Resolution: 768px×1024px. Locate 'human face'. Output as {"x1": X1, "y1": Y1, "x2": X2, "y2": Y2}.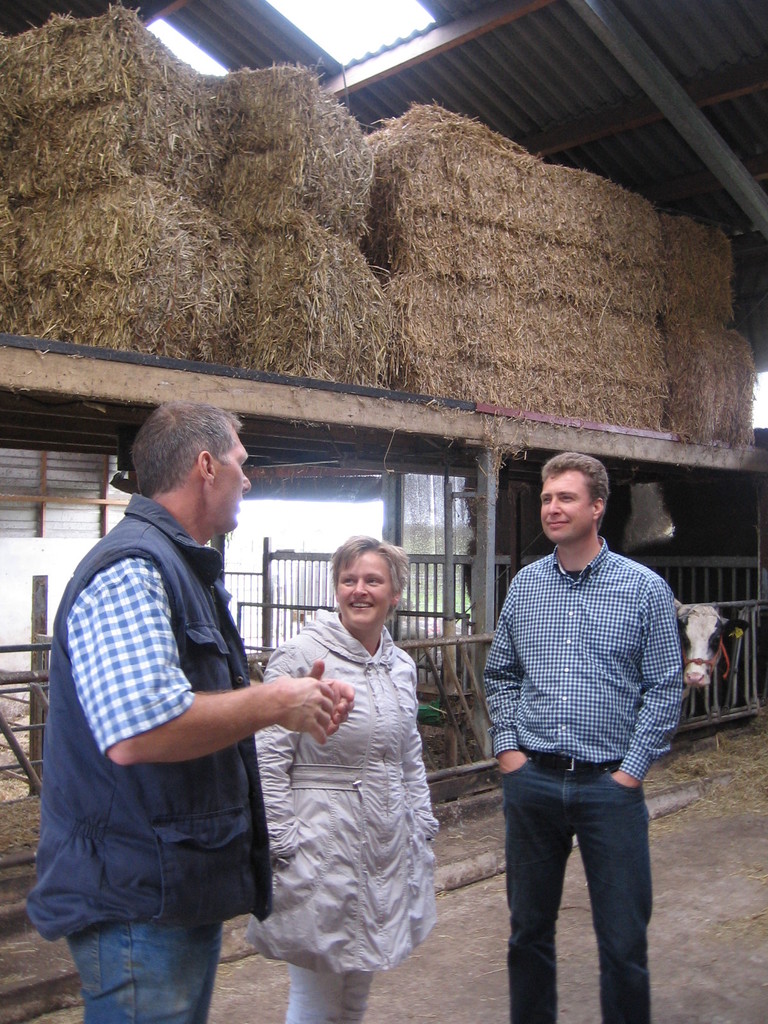
{"x1": 542, "y1": 470, "x2": 591, "y2": 540}.
